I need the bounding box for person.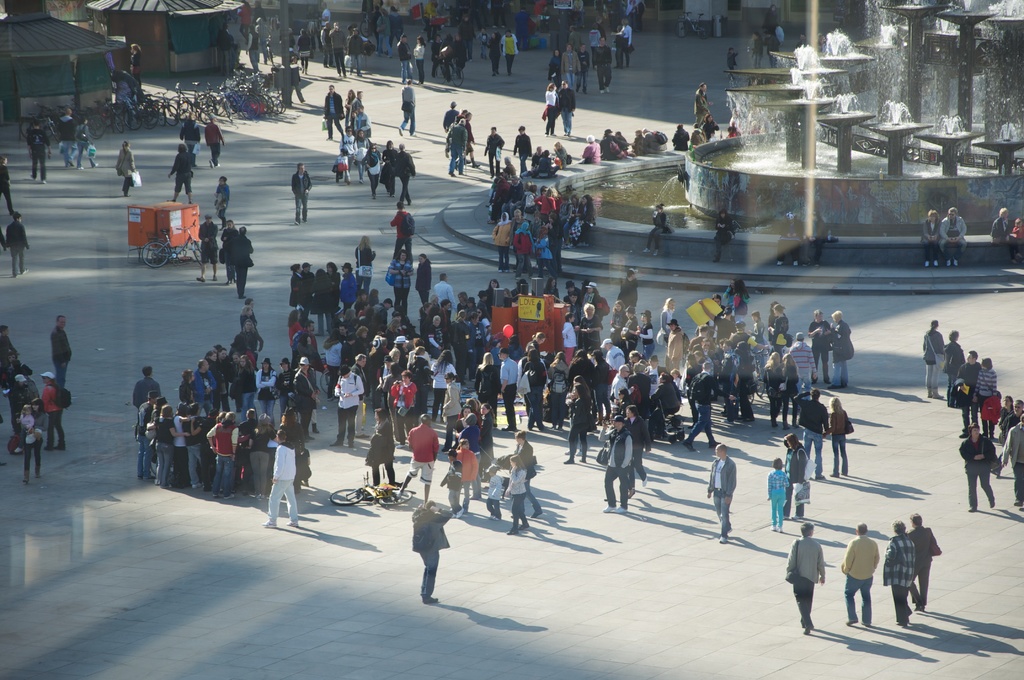
Here it is: x1=77 y1=117 x2=102 y2=169.
